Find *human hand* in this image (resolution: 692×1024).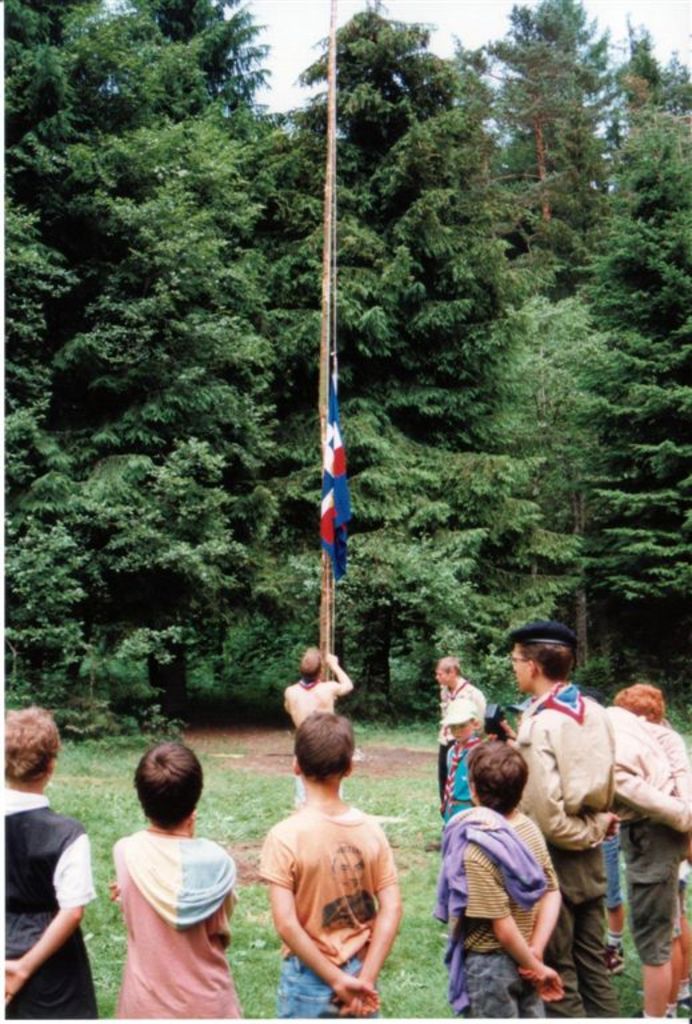
x1=105, y1=881, x2=121, y2=905.
